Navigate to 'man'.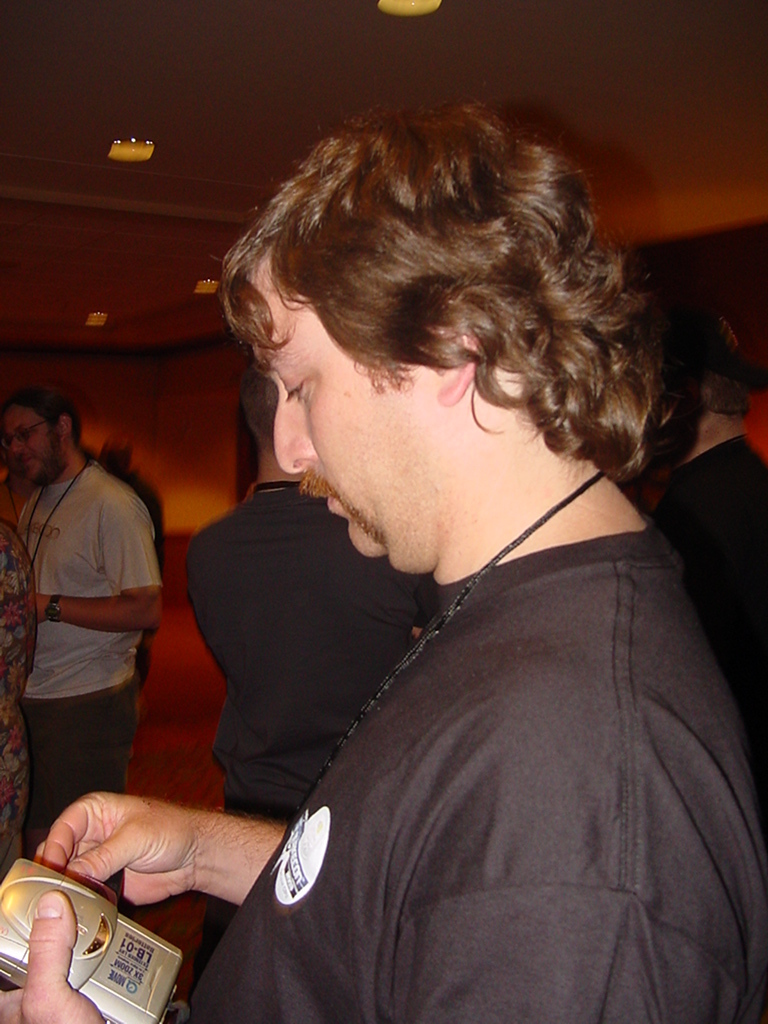
Navigation target: box=[3, 367, 187, 828].
